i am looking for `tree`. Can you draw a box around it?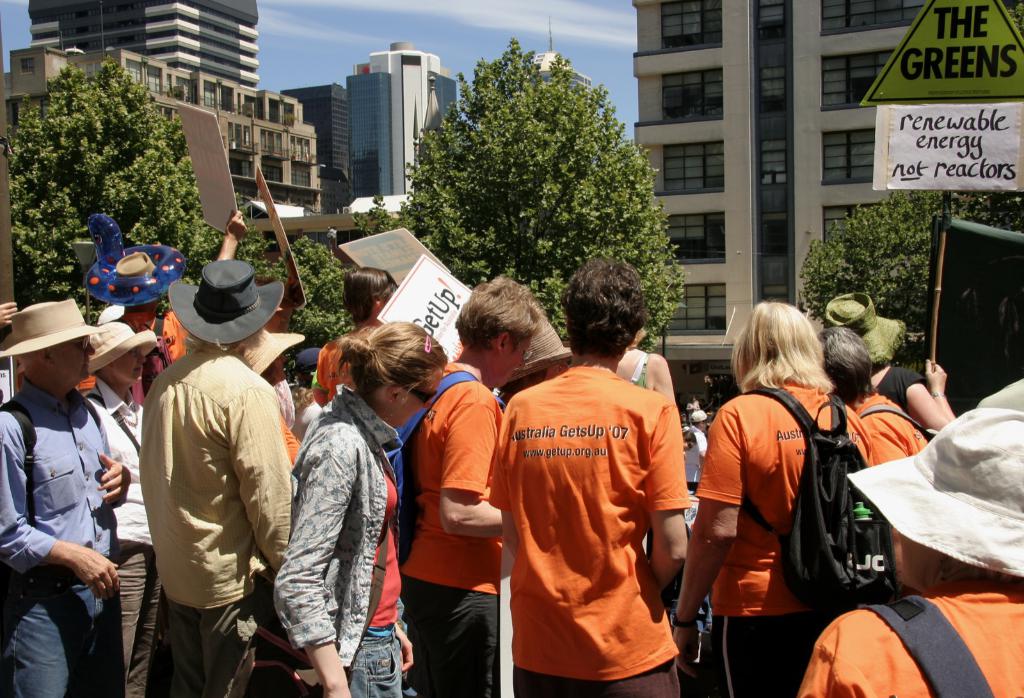
Sure, the bounding box is <region>794, 182, 1022, 364</region>.
